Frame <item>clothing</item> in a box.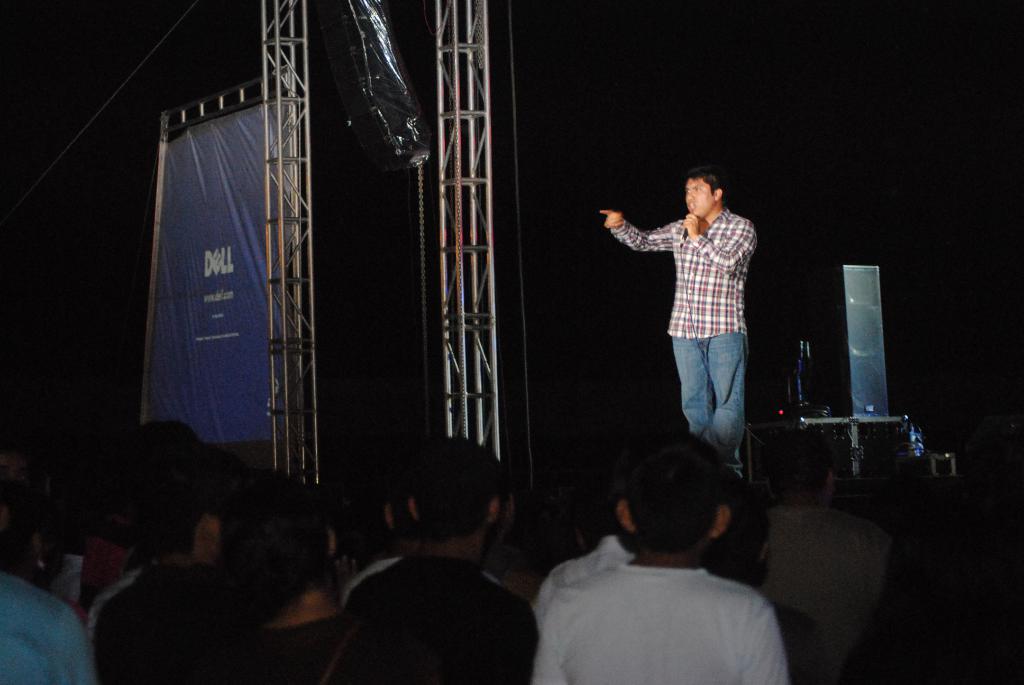
rect(343, 555, 531, 684).
